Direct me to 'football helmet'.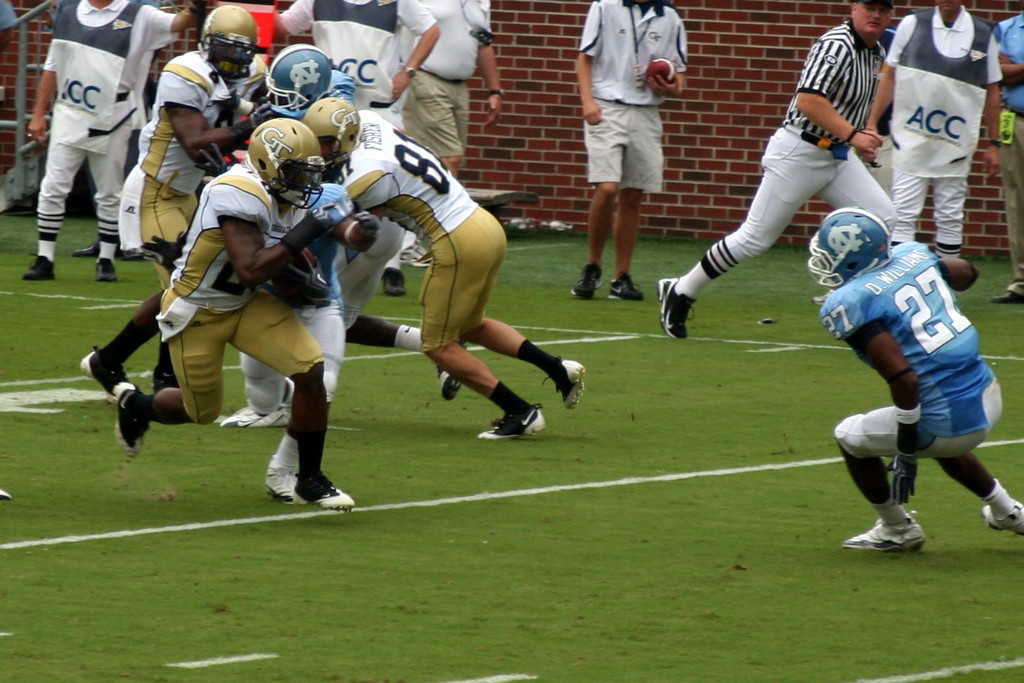
Direction: rect(297, 94, 366, 170).
